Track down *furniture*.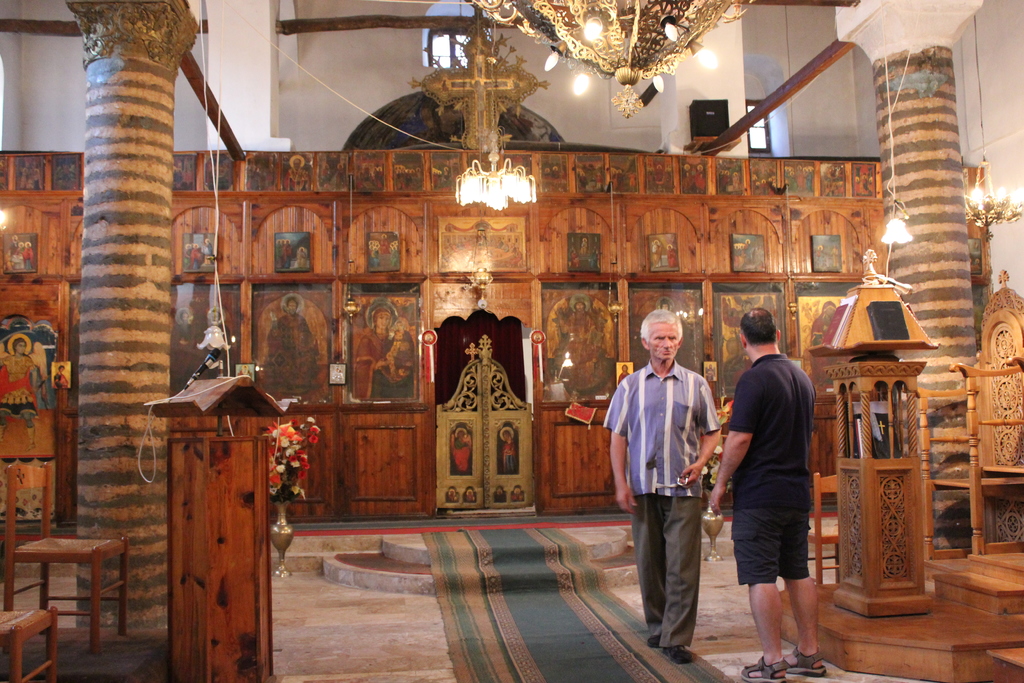
Tracked to box(3, 457, 127, 652).
